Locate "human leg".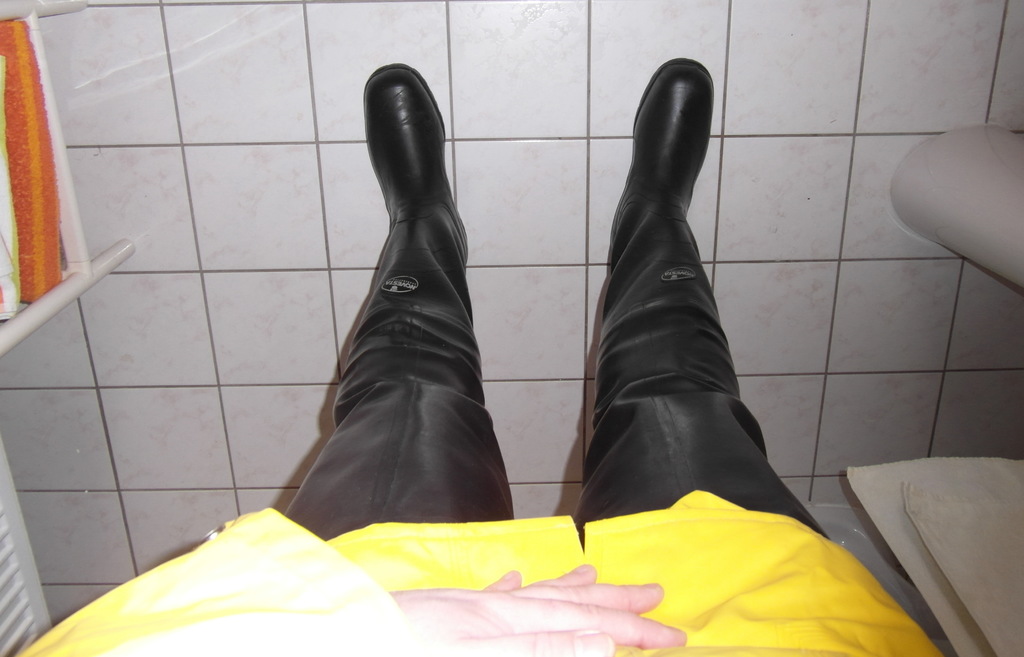
Bounding box: [276,60,522,656].
